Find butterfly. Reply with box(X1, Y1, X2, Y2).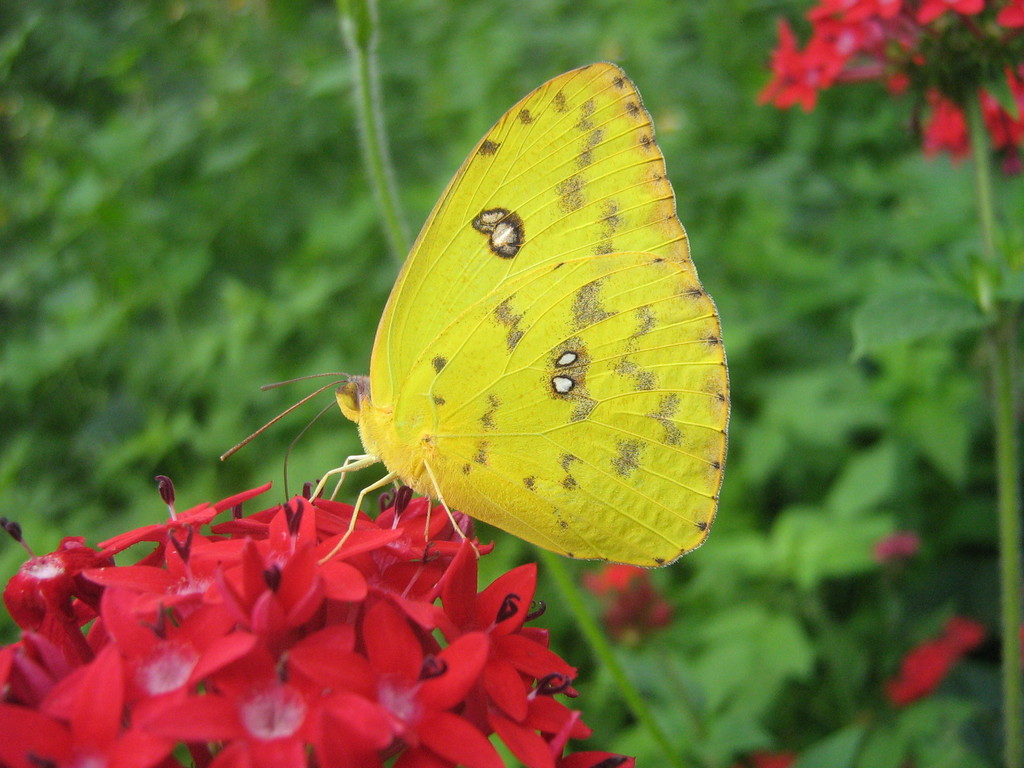
box(243, 26, 742, 585).
